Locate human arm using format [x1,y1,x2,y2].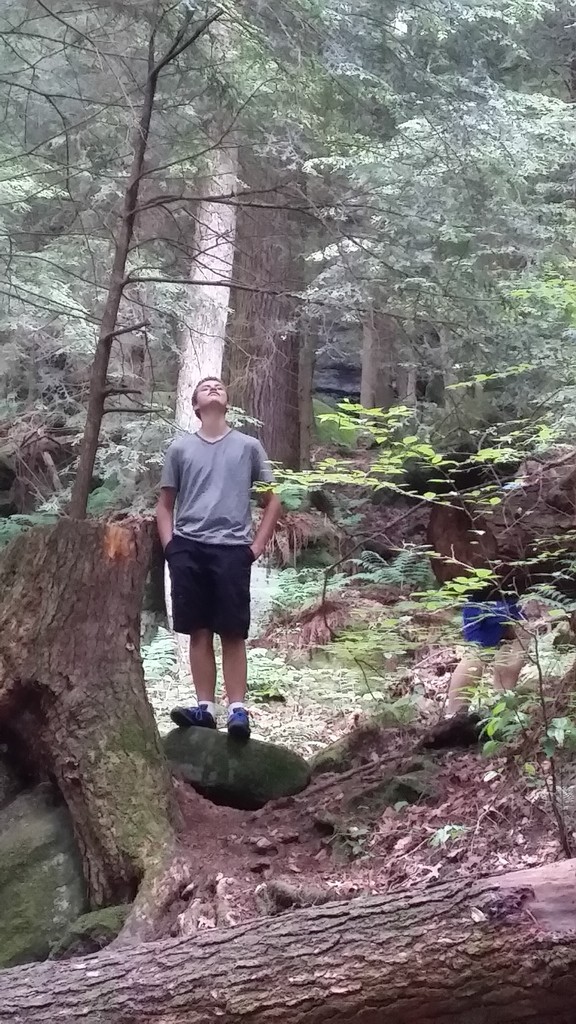
[152,438,178,552].
